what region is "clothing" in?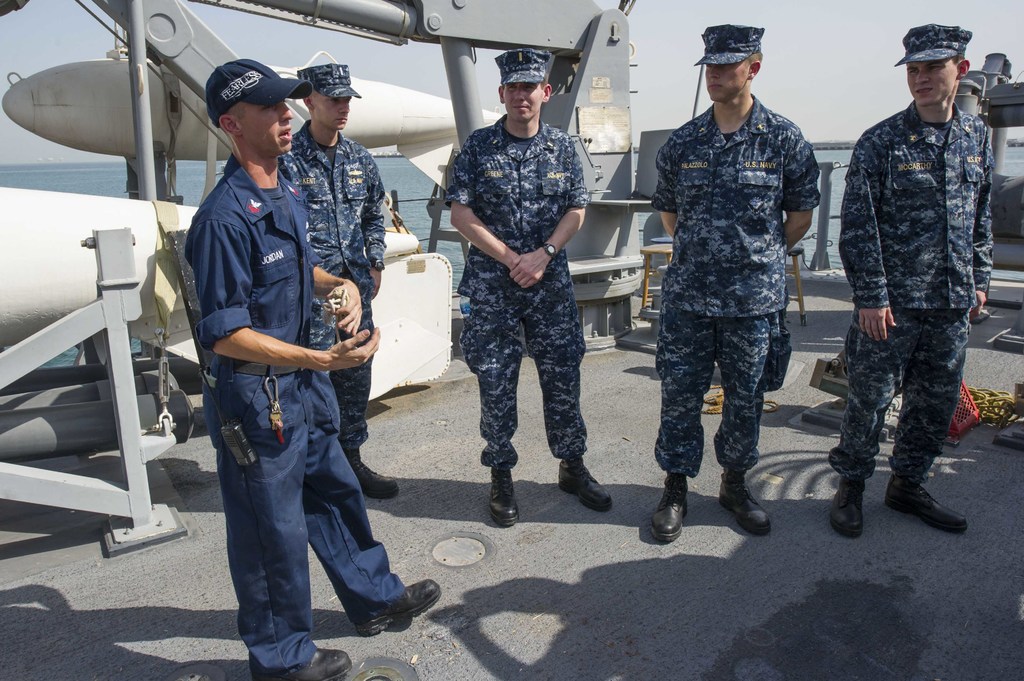
pyautogui.locateOnScreen(446, 113, 588, 471).
